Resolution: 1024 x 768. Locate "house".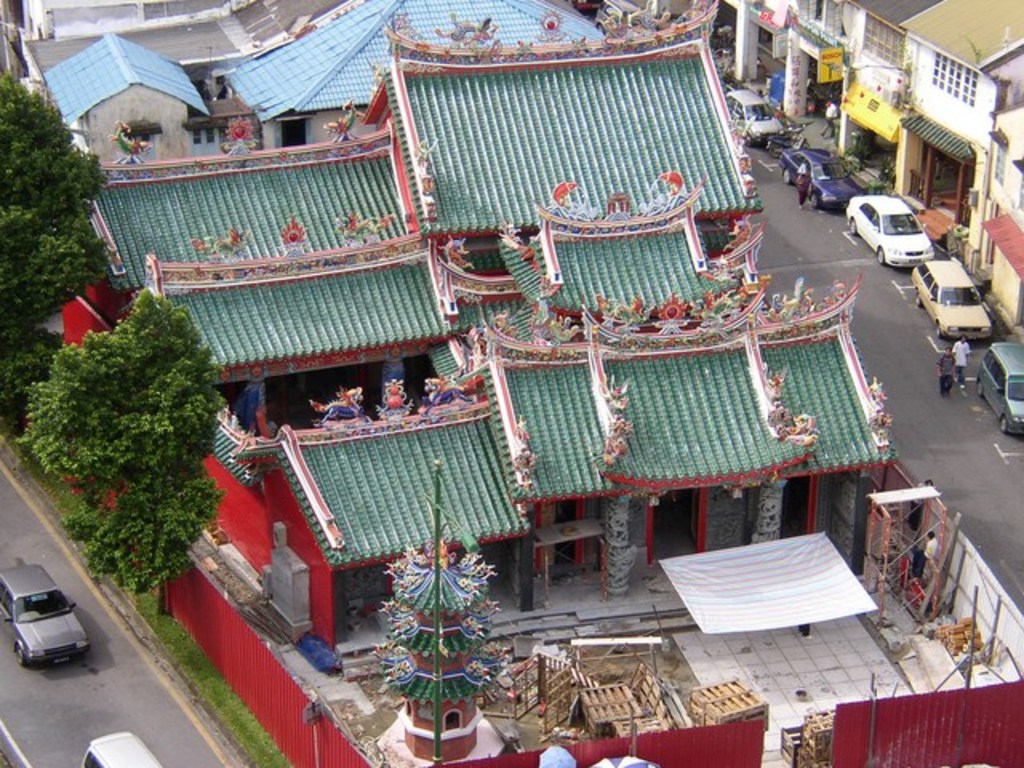
{"x1": 6, "y1": 0, "x2": 909, "y2": 653}.
